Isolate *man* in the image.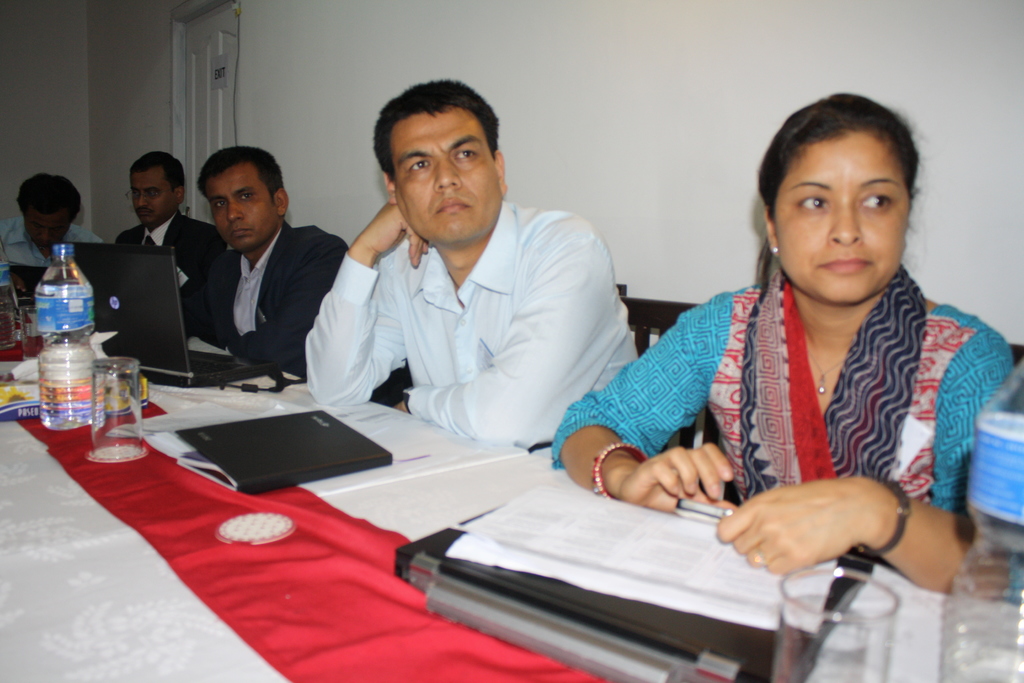
Isolated region: box(111, 151, 237, 347).
